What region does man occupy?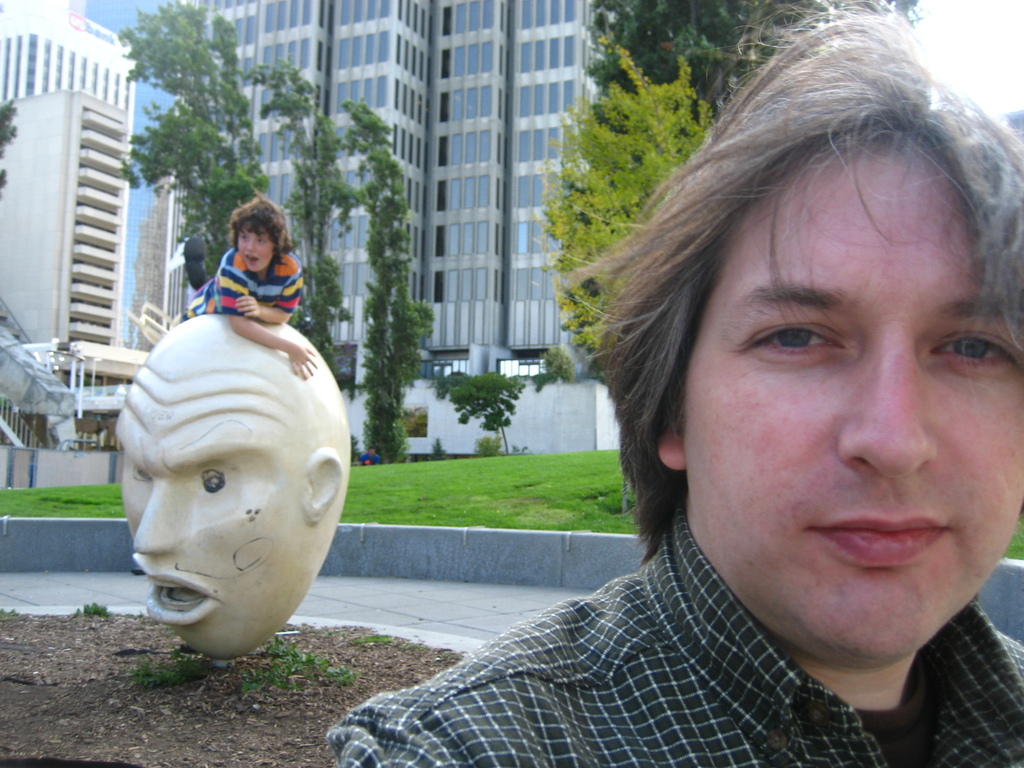
{"left": 382, "top": 26, "right": 1023, "bottom": 767}.
